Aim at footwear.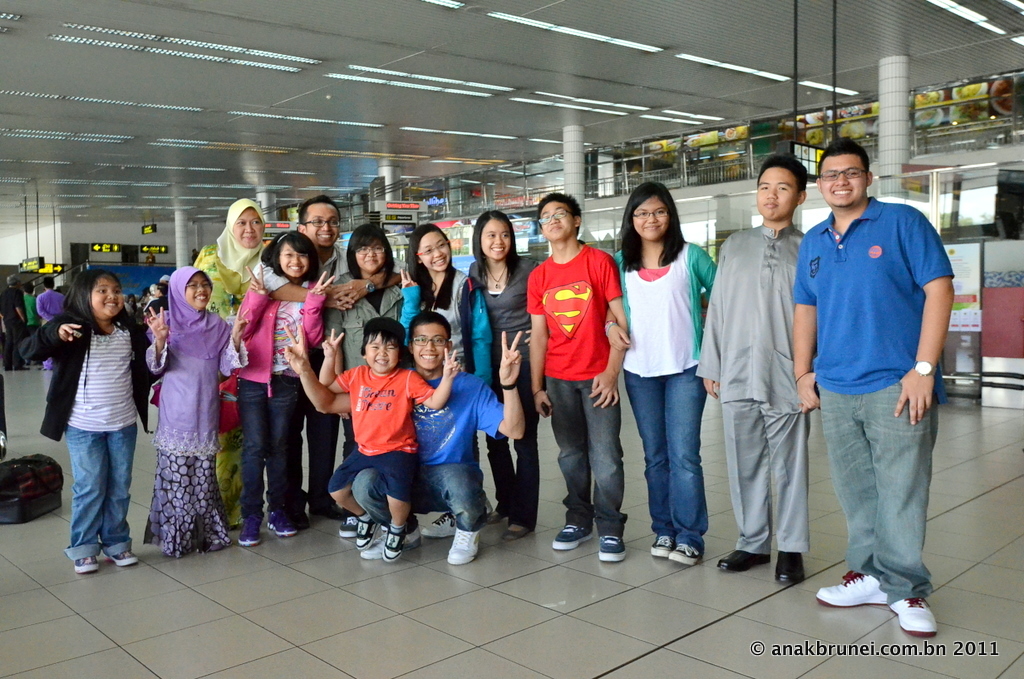
Aimed at pyautogui.locateOnScreen(551, 521, 592, 546).
